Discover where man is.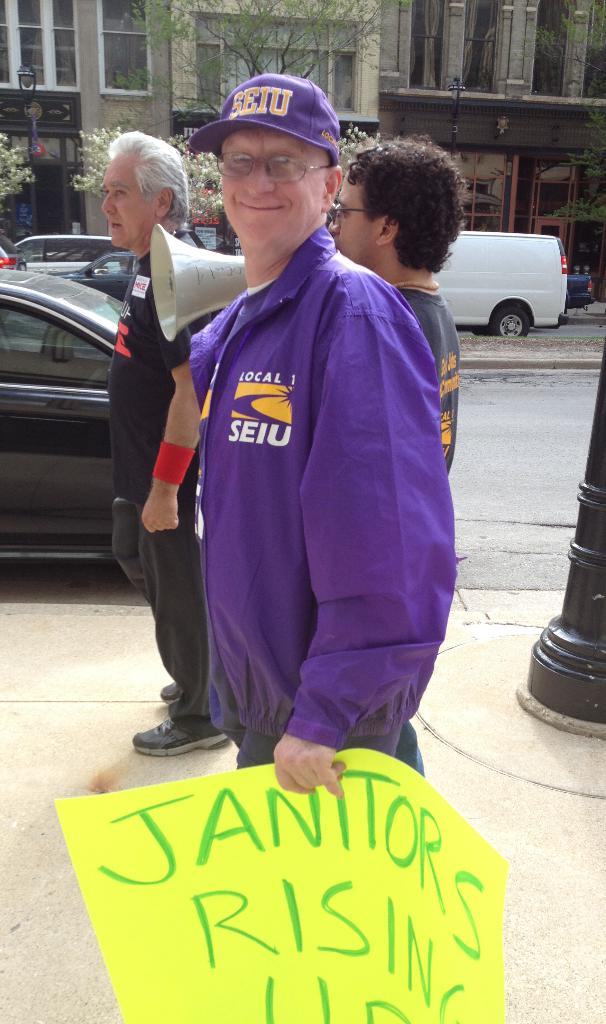
Discovered at box(329, 137, 465, 475).
